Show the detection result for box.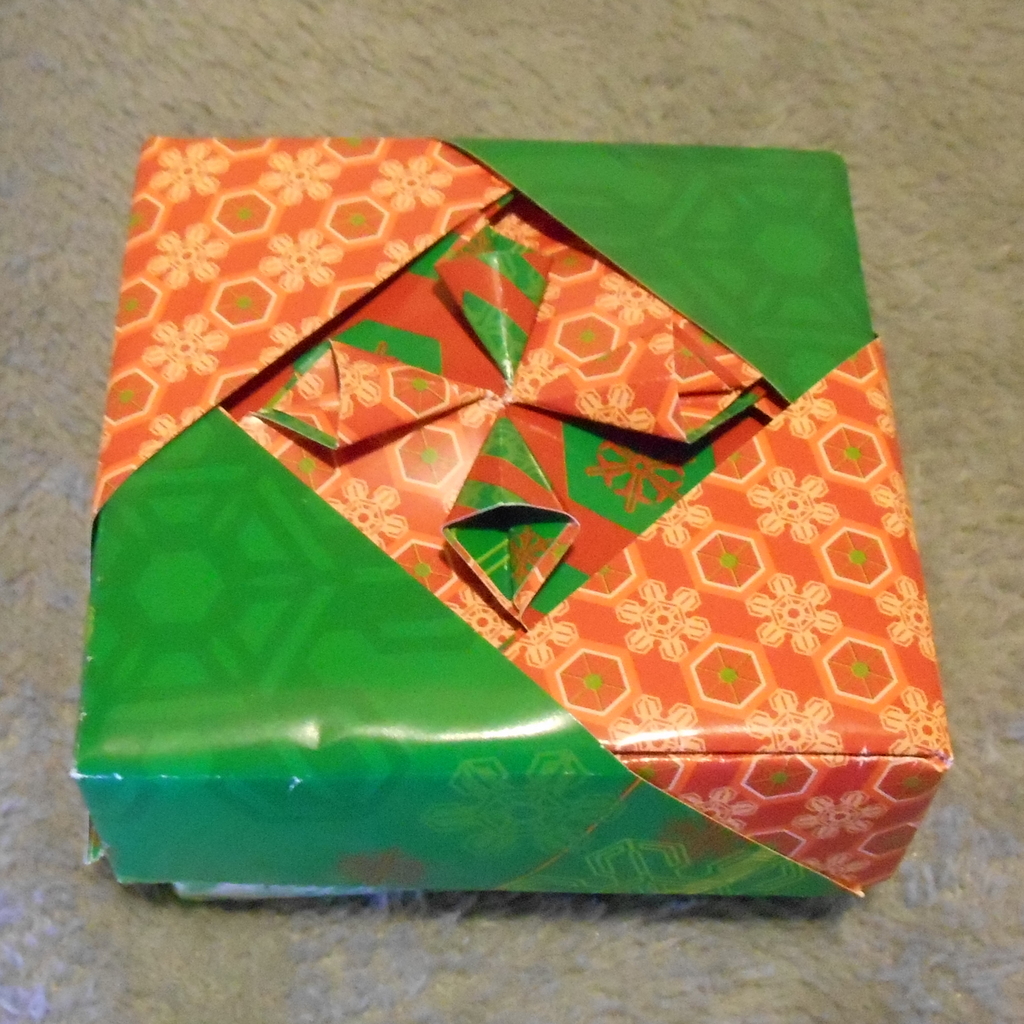
<box>89,157,996,922</box>.
